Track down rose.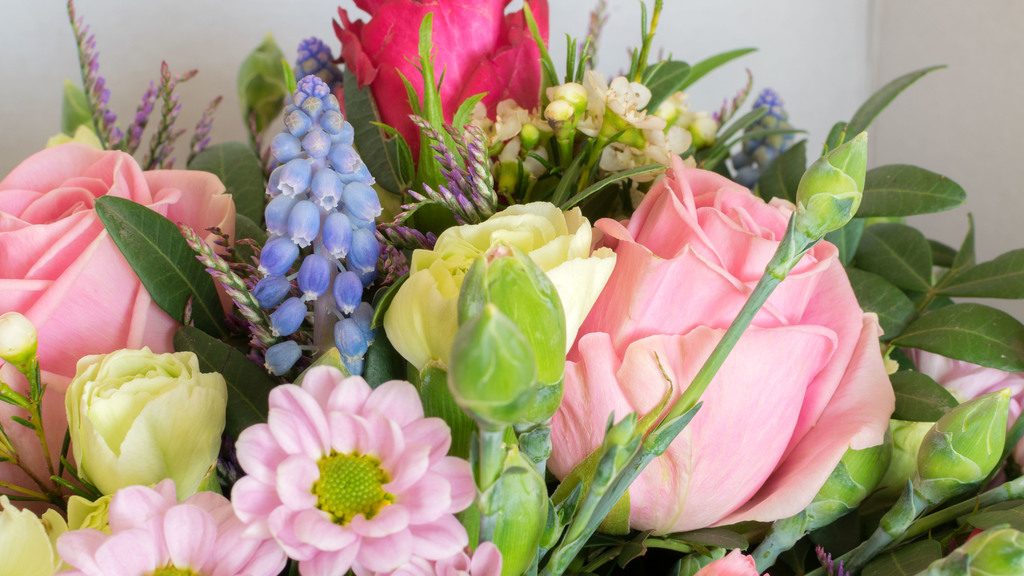
Tracked to region(0, 142, 237, 503).
